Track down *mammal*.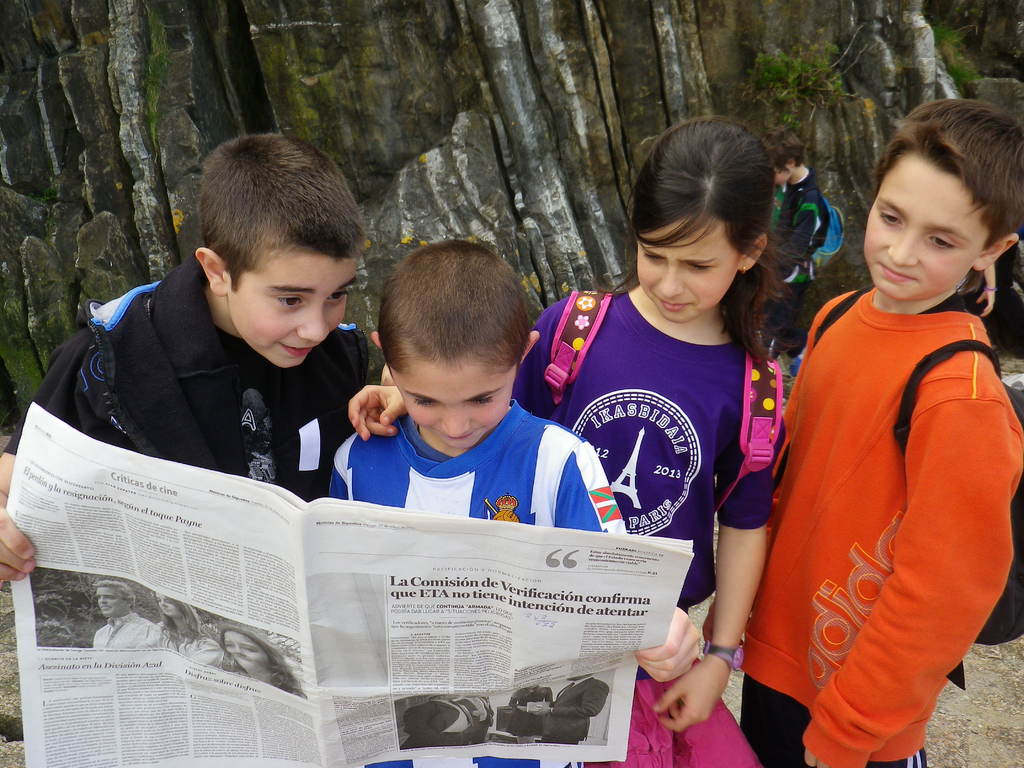
Tracked to region(345, 115, 792, 767).
